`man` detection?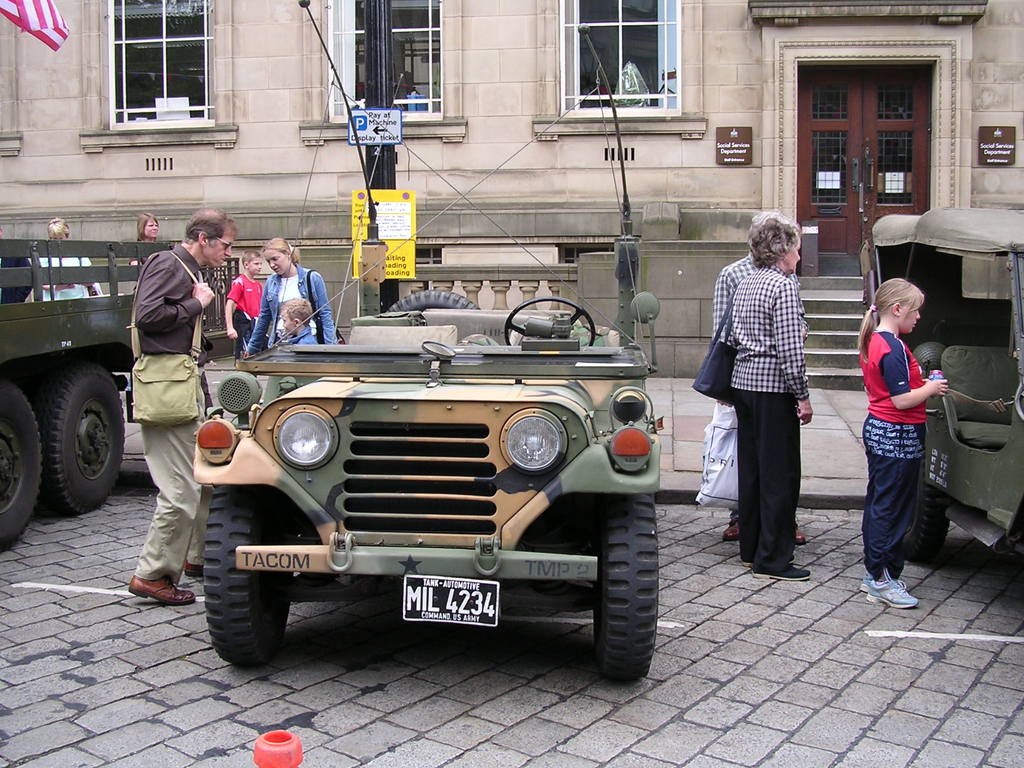
[left=118, top=199, right=223, bottom=612]
